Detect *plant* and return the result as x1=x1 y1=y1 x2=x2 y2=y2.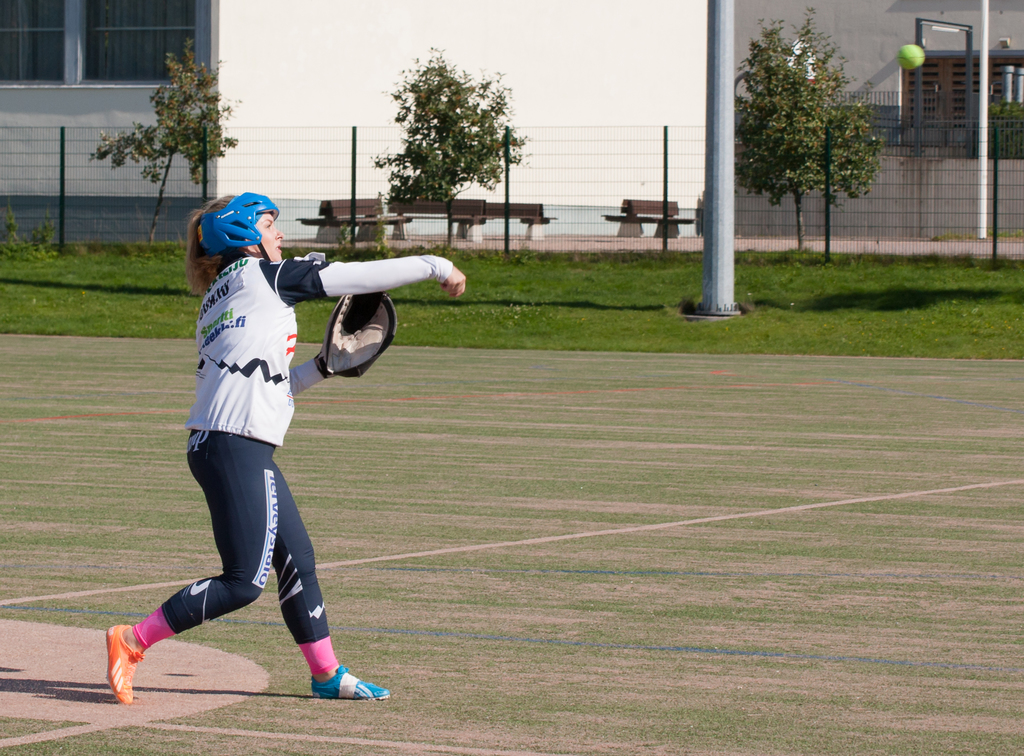
x1=735 y1=4 x2=884 y2=210.
